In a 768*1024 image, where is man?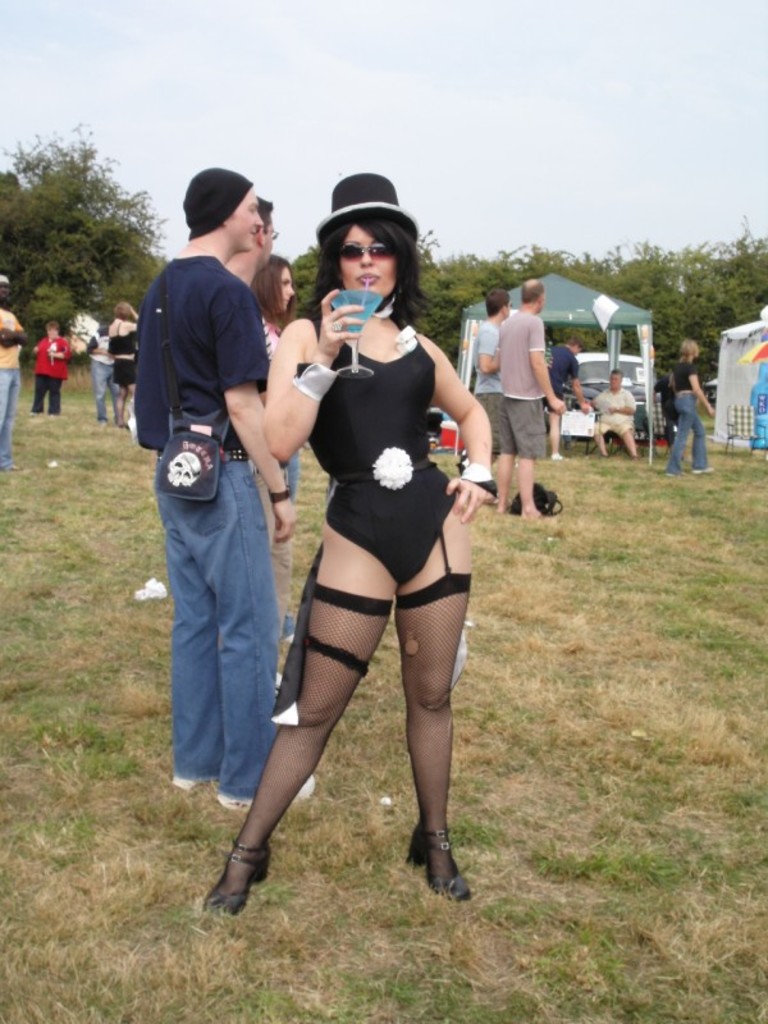
x1=588, y1=370, x2=641, y2=460.
